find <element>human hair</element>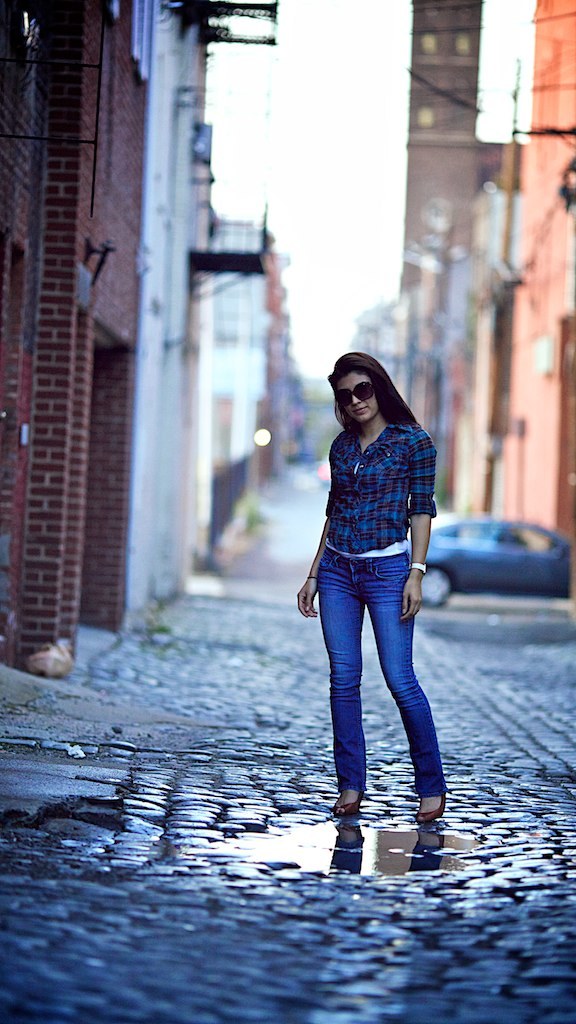
(left=326, top=352, right=406, bottom=436)
